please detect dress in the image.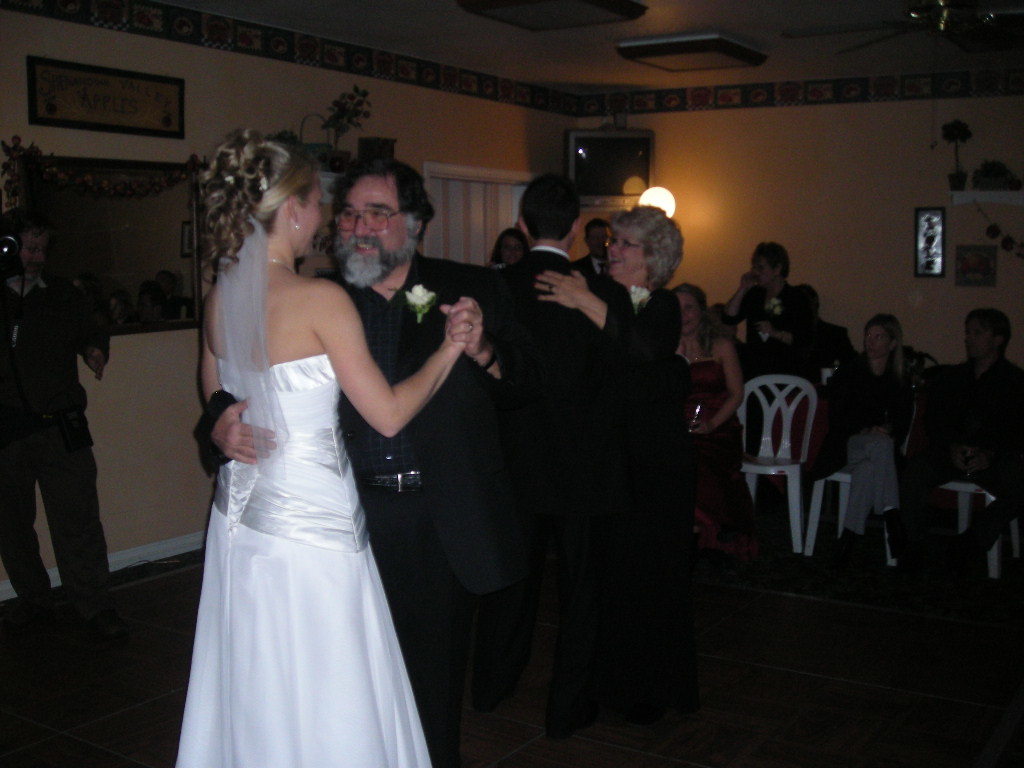
box=[171, 352, 439, 767].
